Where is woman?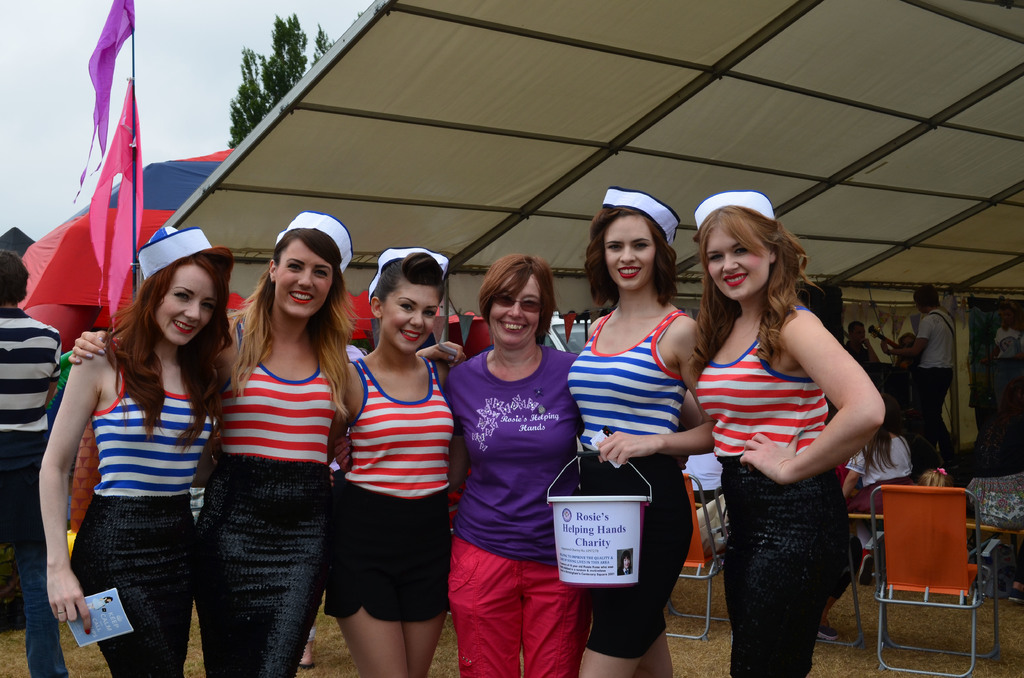
pyautogui.locateOnScreen(324, 246, 465, 677).
